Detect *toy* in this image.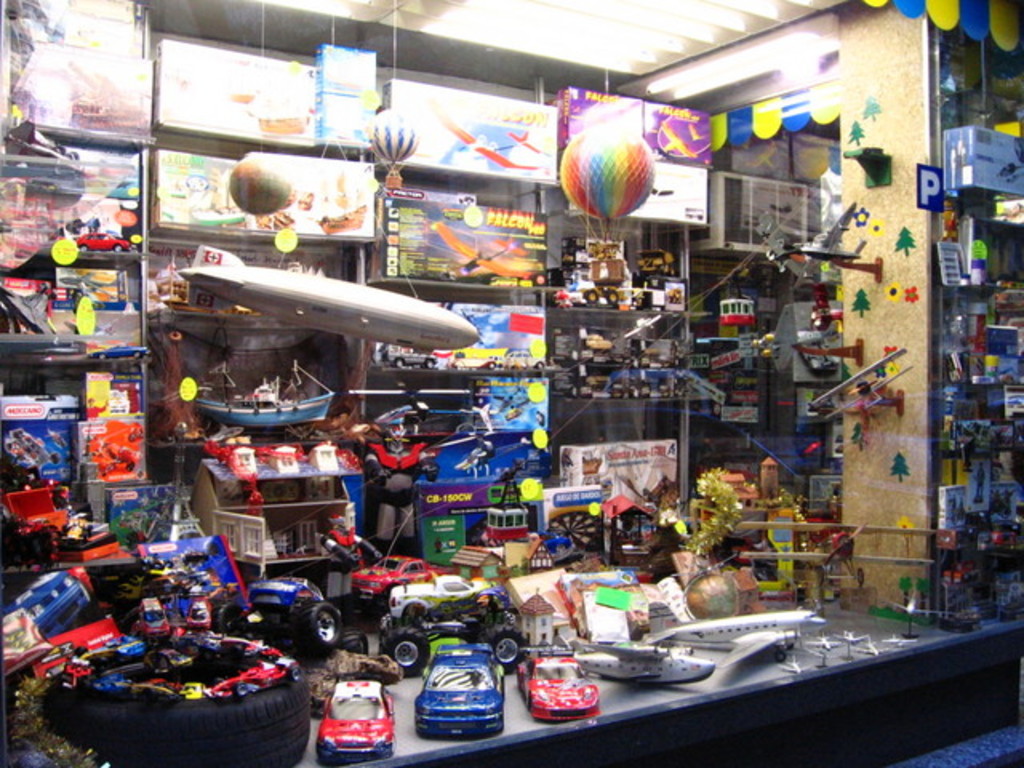
Detection: pyautogui.locateOnScreen(518, 646, 602, 722).
